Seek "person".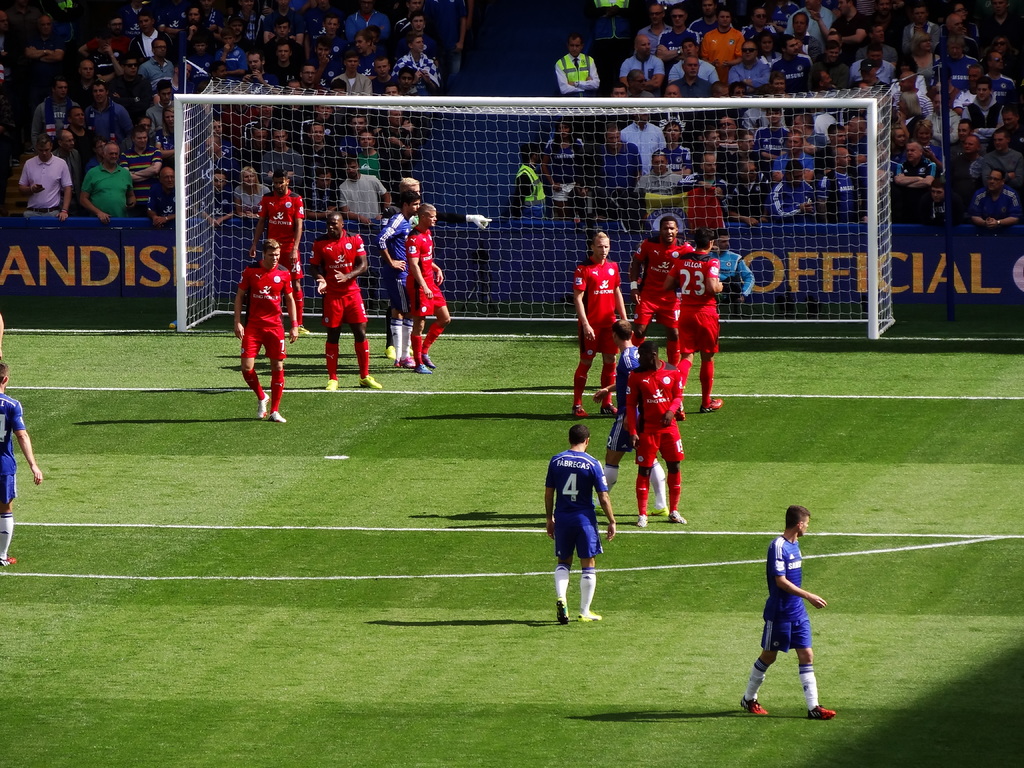
bbox=[374, 183, 415, 365].
